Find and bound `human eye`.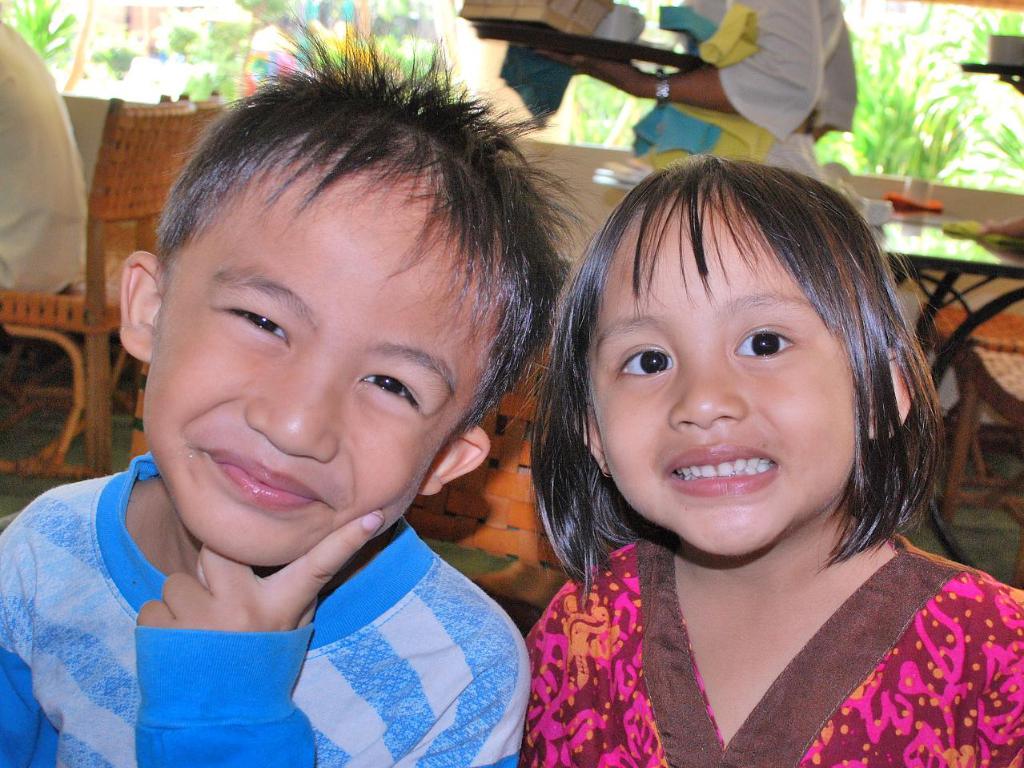
Bound: BBox(727, 320, 801, 360).
